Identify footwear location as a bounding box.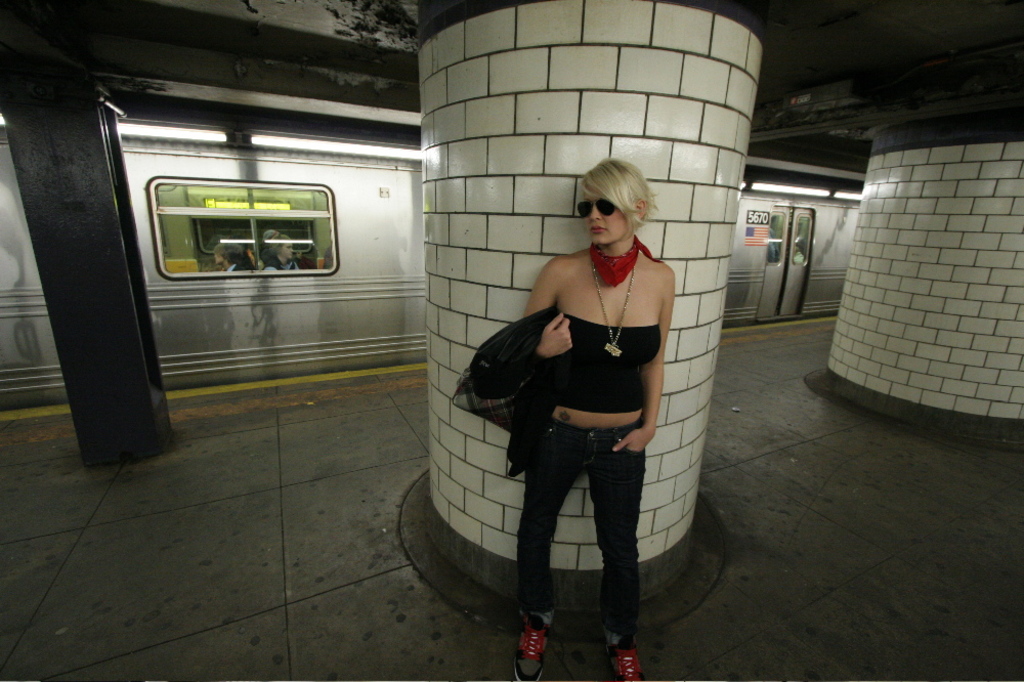
(608, 638, 638, 681).
